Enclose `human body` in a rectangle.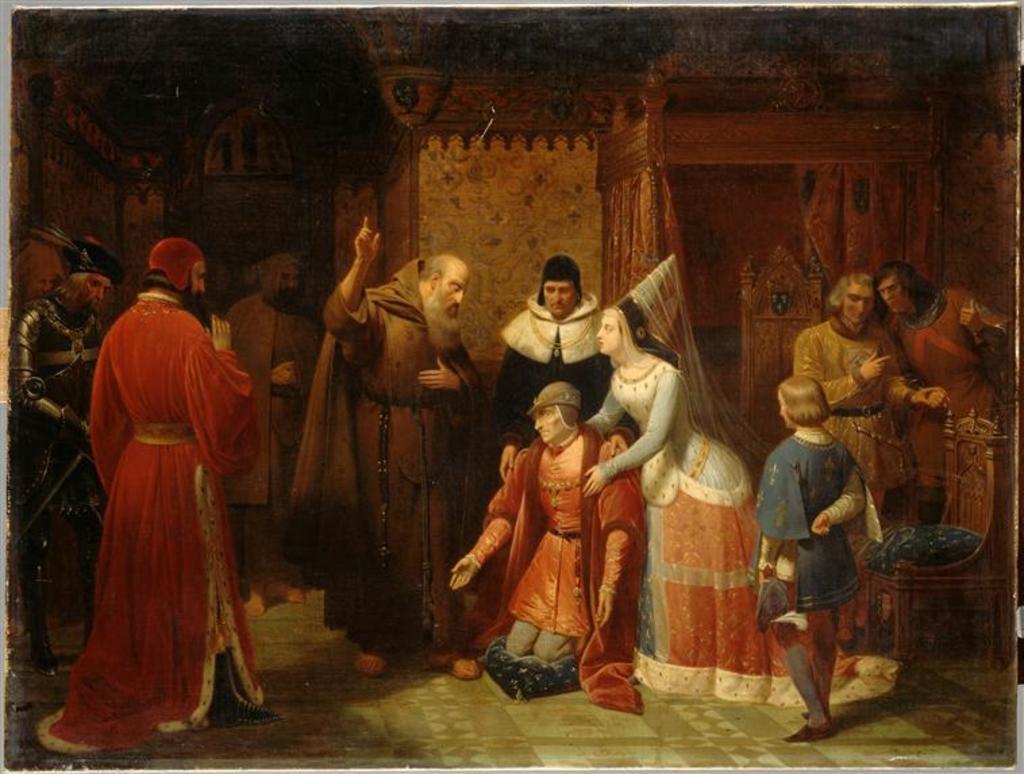
885, 289, 1012, 519.
